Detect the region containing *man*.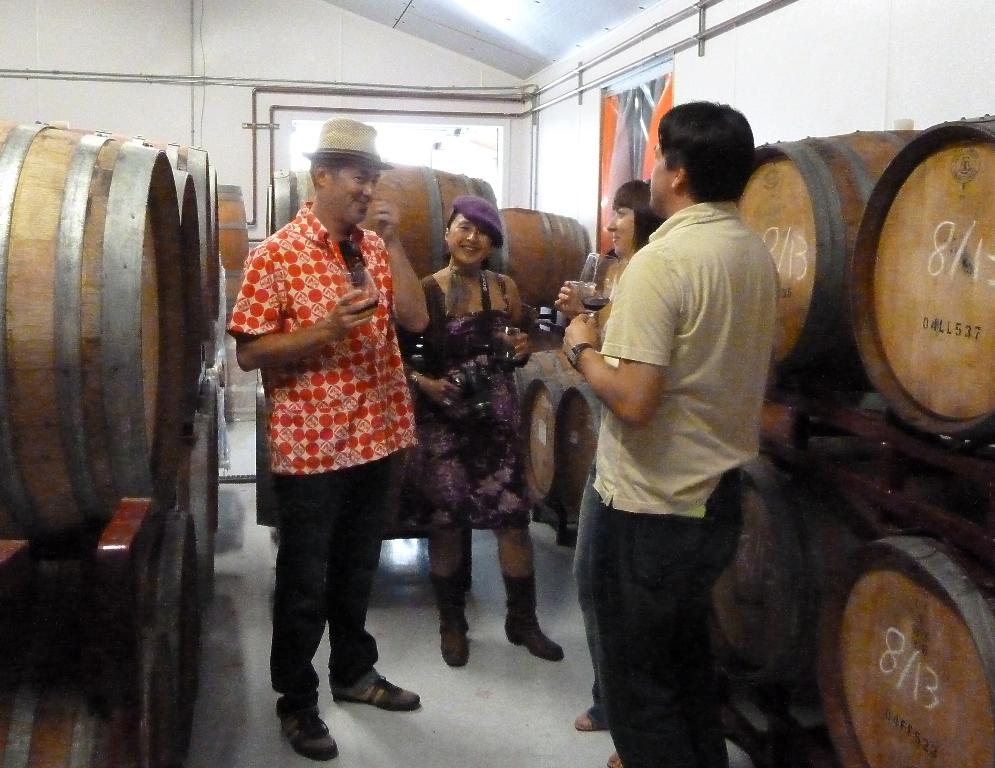
[558, 96, 778, 767].
